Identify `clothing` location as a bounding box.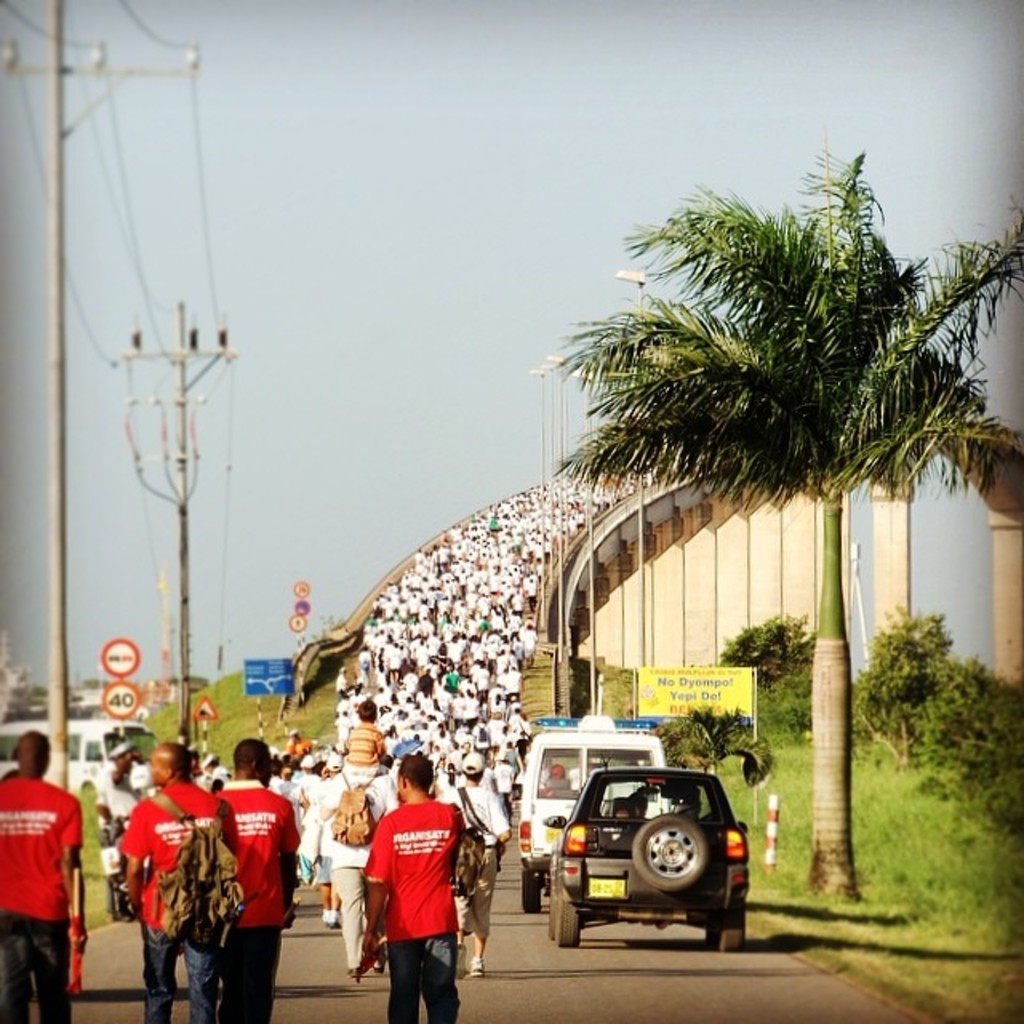
315 763 416 1002.
